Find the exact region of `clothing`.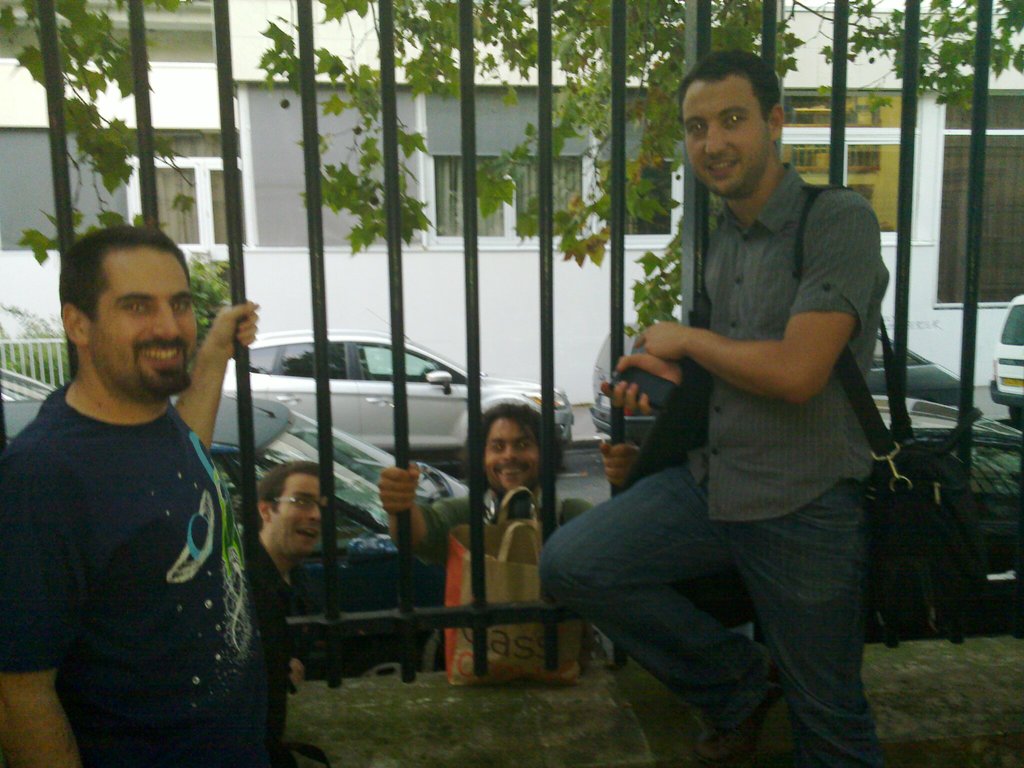
Exact region: Rect(541, 163, 898, 762).
